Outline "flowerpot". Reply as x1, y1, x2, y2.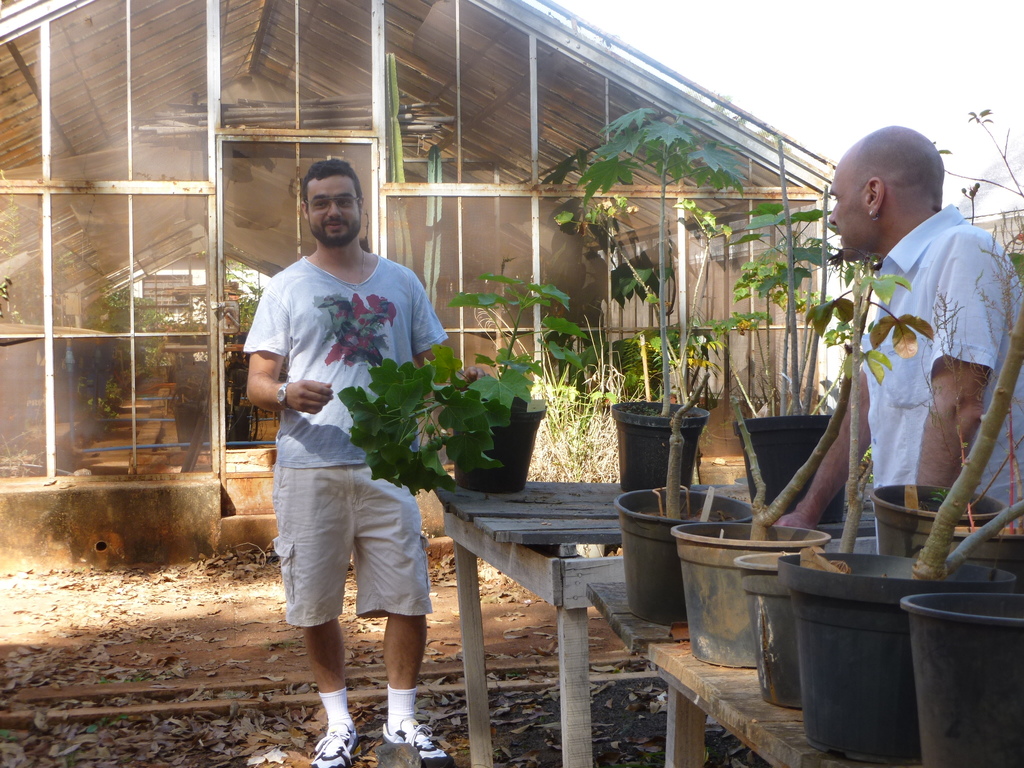
731, 415, 851, 522.
